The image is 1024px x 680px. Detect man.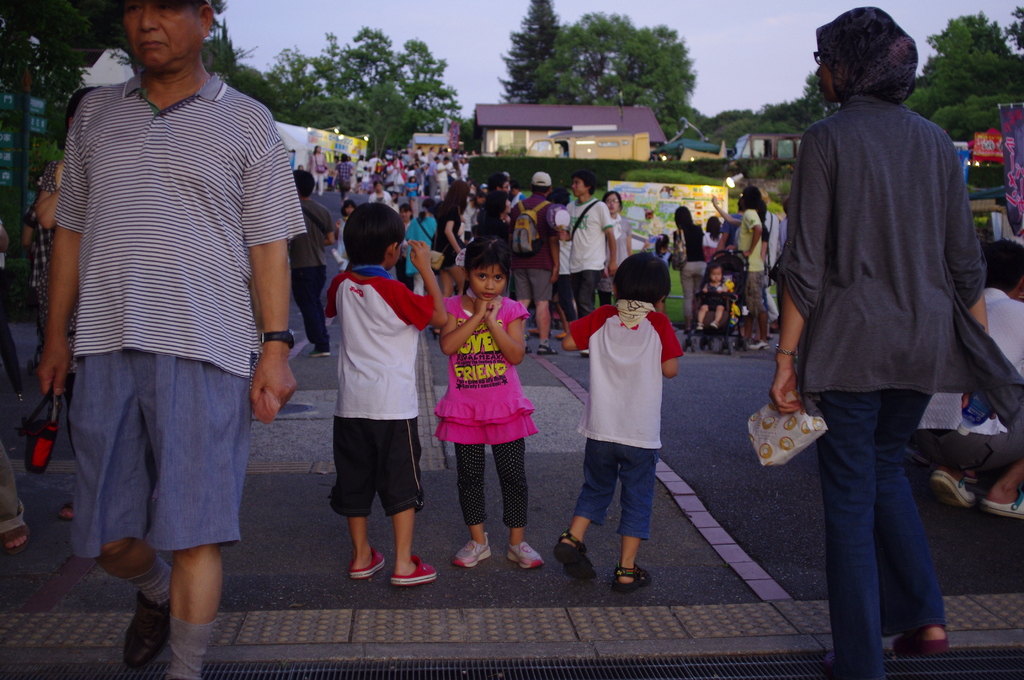
Detection: Rect(564, 175, 627, 364).
